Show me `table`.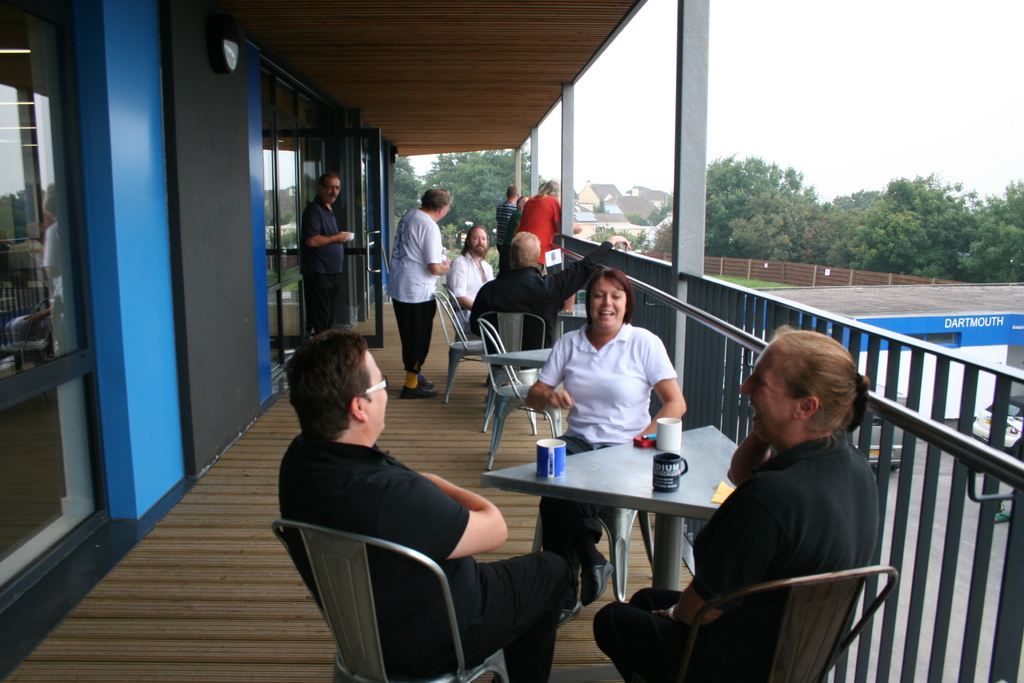
`table` is here: (left=472, top=346, right=556, bottom=482).
